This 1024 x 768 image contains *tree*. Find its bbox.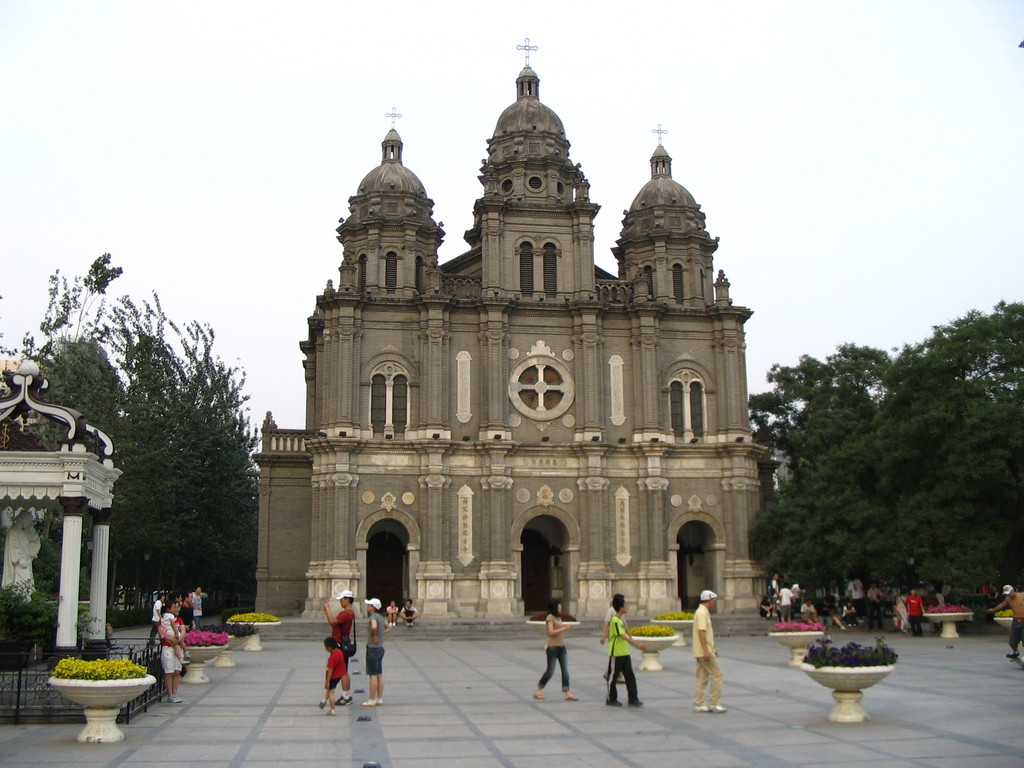
l=739, t=301, r=1023, b=593.
